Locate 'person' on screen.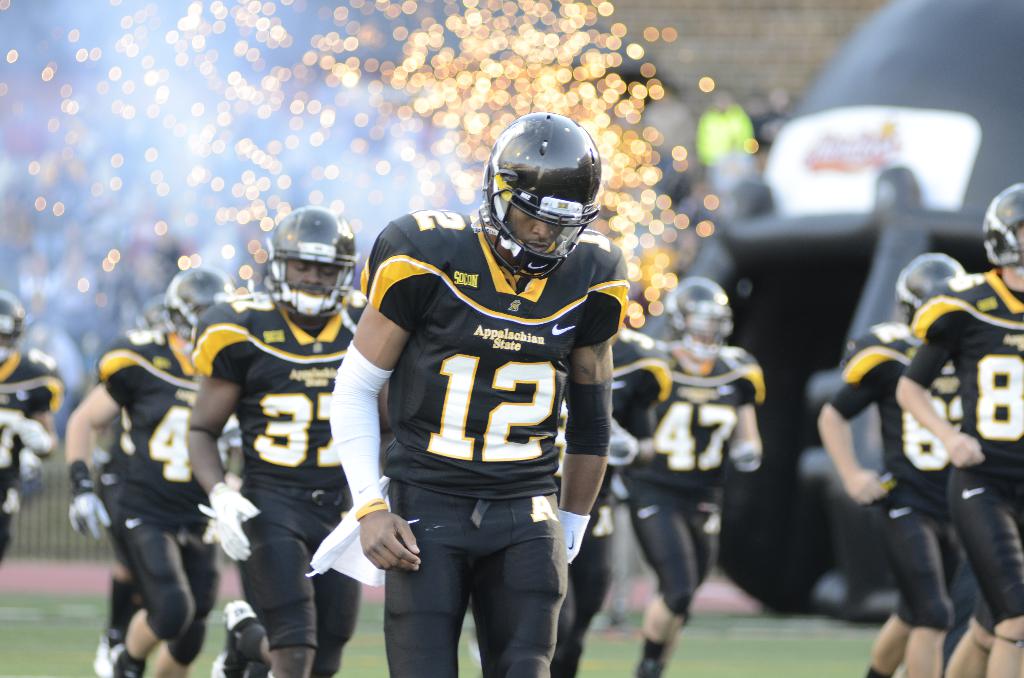
On screen at bbox(815, 253, 971, 677).
